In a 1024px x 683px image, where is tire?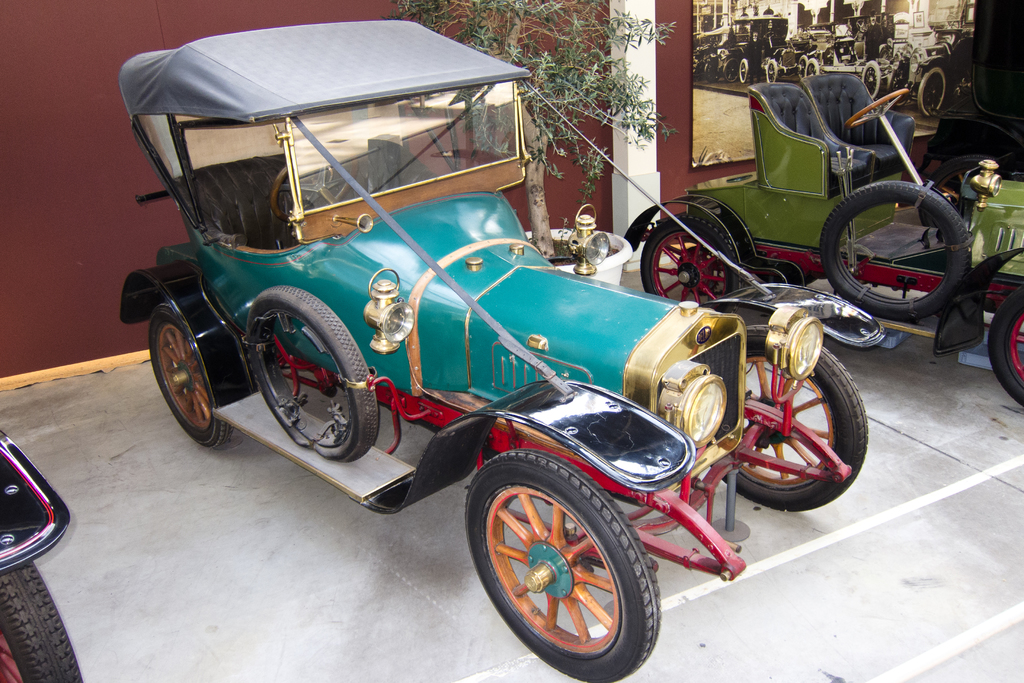
765,60,780,83.
